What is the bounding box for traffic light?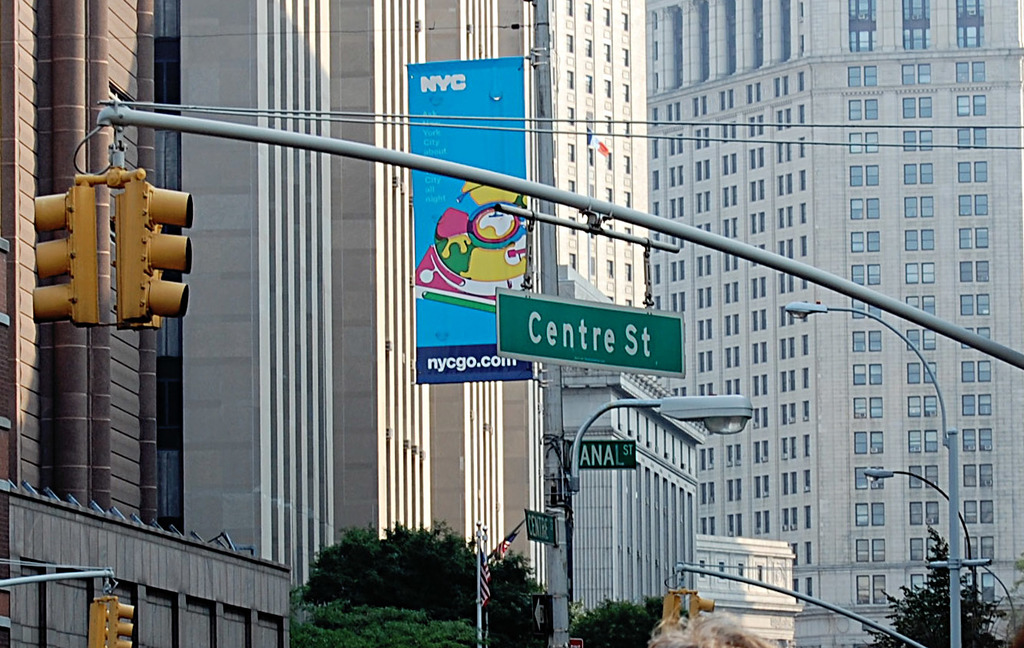
rect(664, 596, 681, 633).
